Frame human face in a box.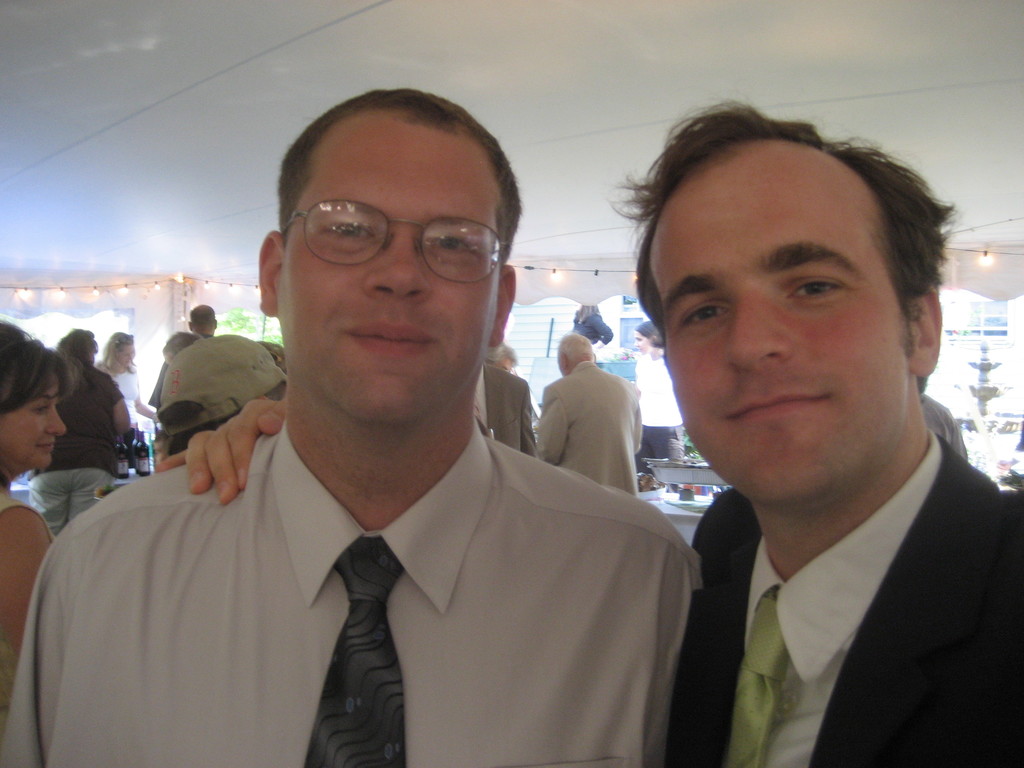
0,380,65,474.
